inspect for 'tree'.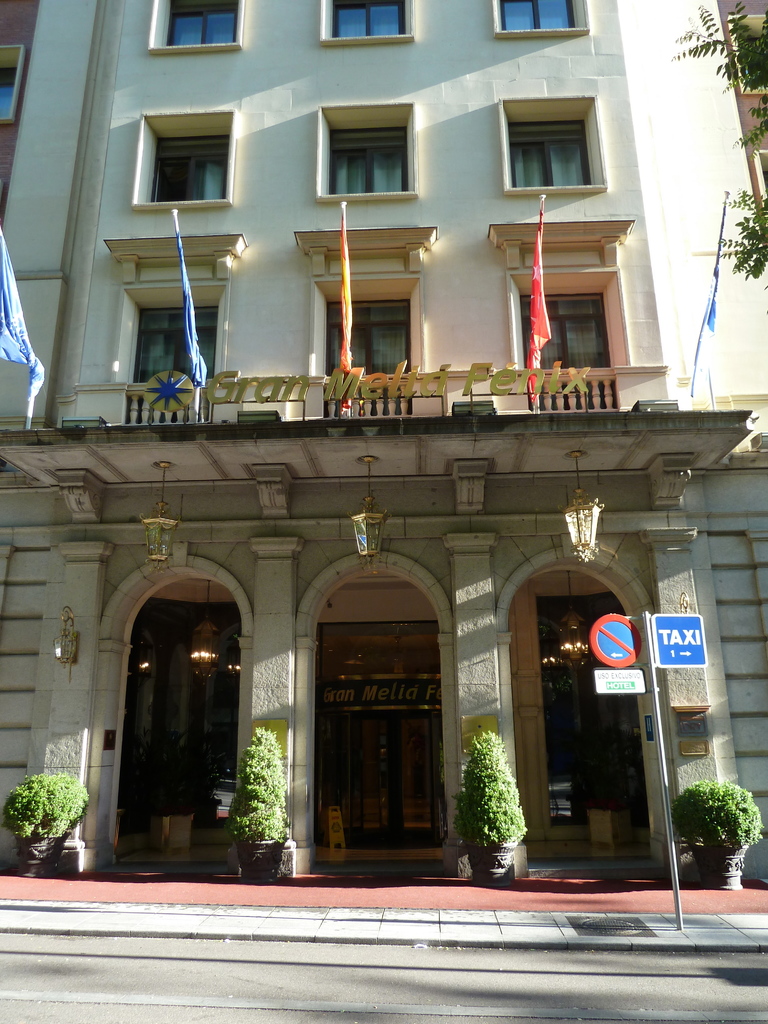
Inspection: (x1=661, y1=760, x2=759, y2=877).
